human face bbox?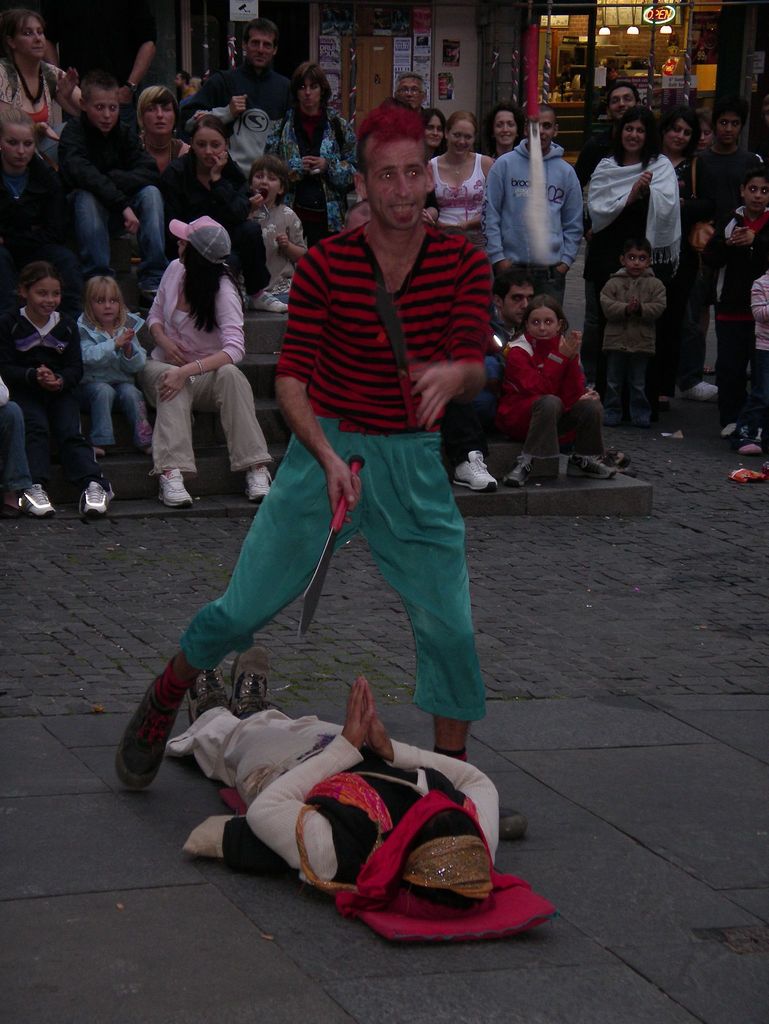
region(504, 284, 529, 324)
